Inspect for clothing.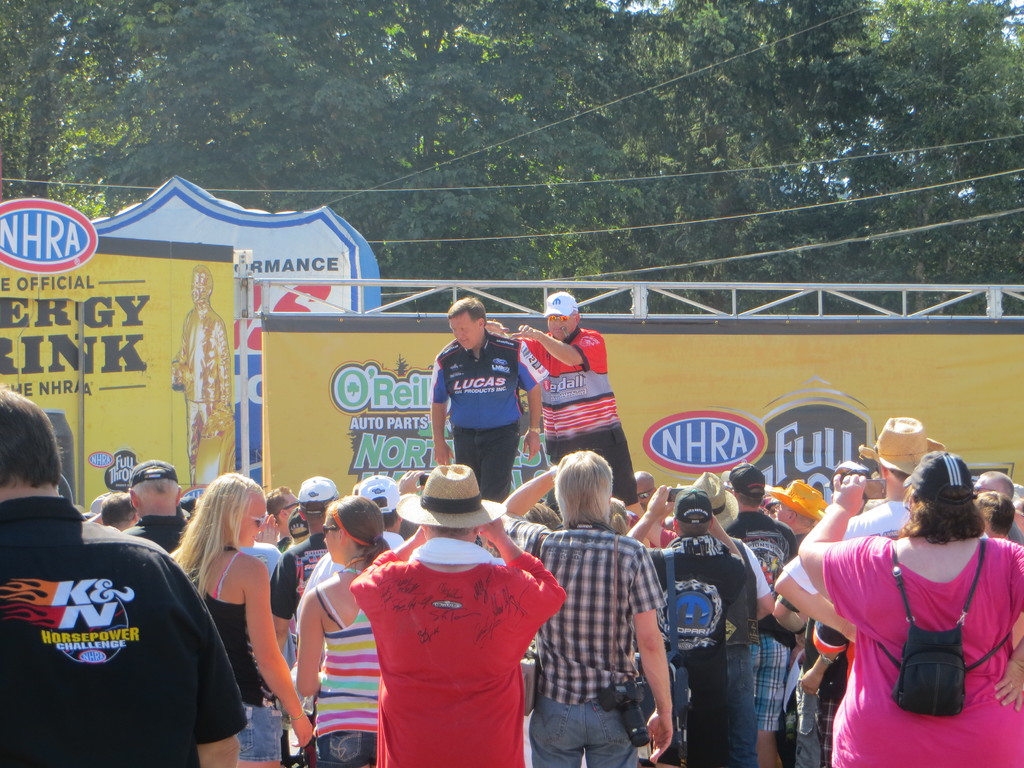
Inspection: {"x1": 305, "y1": 561, "x2": 387, "y2": 764}.
